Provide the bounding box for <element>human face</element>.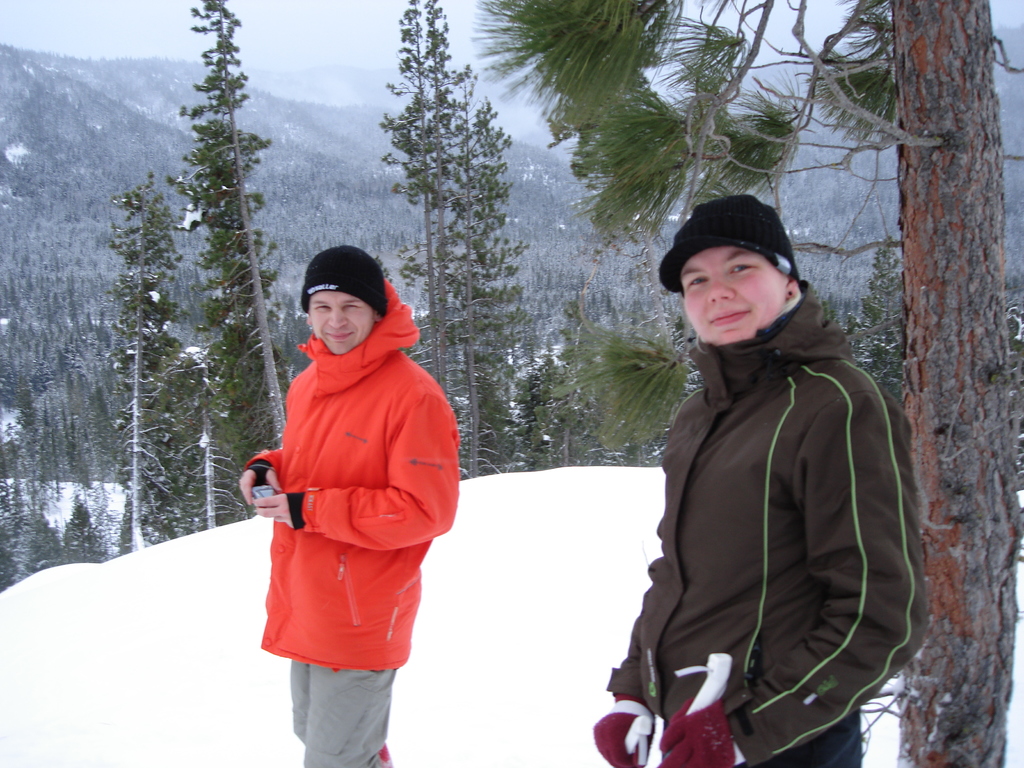
bbox=(310, 292, 376, 353).
